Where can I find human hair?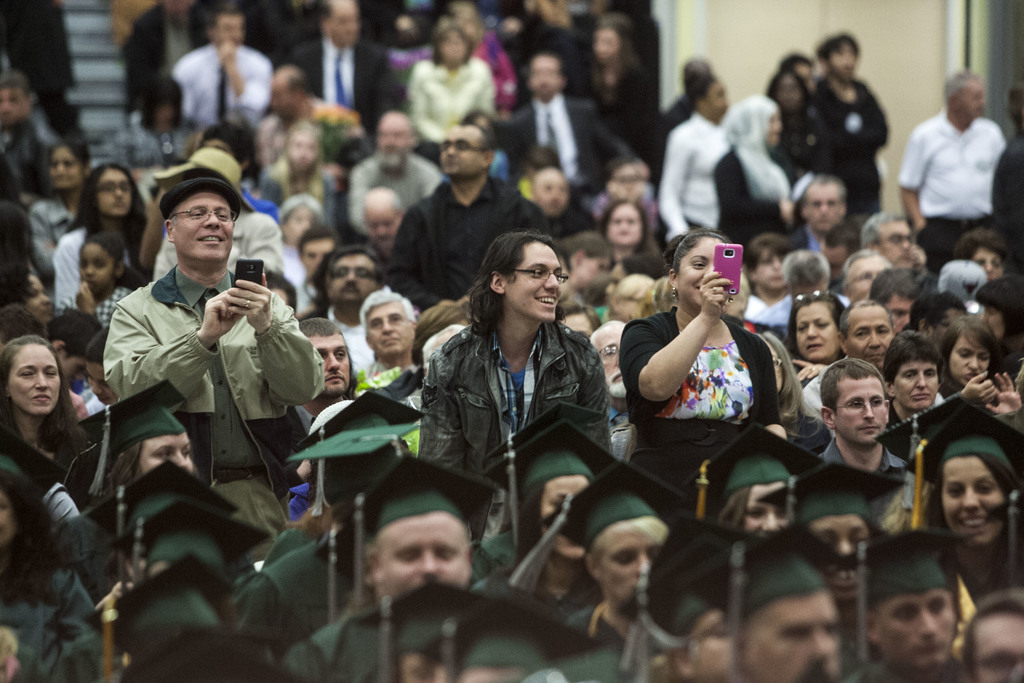
You can find it at l=40, t=135, r=93, b=192.
